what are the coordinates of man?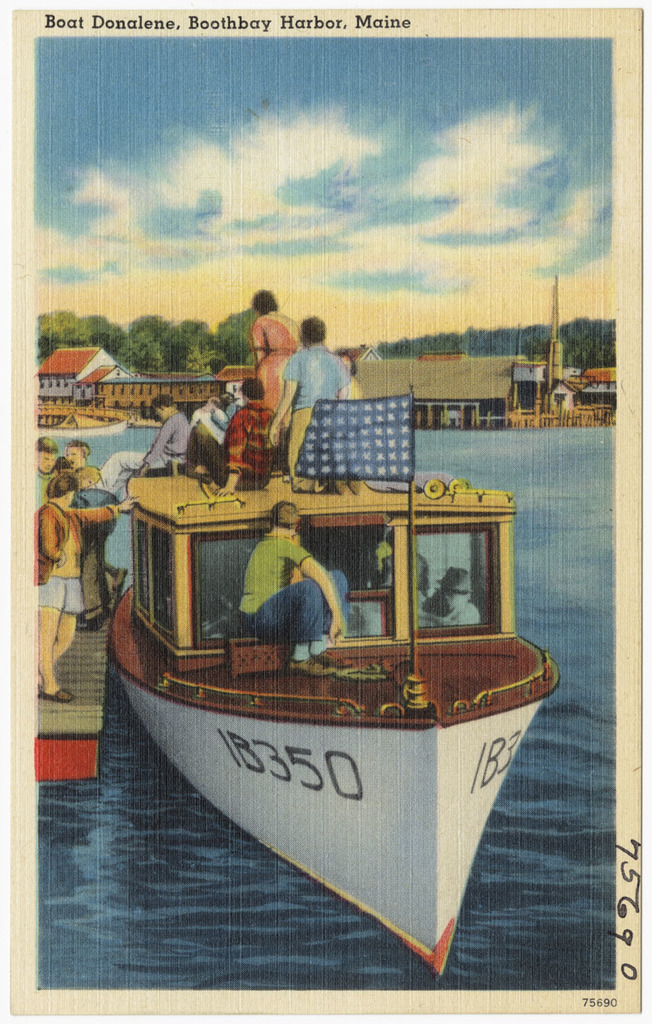
BBox(181, 378, 277, 497).
